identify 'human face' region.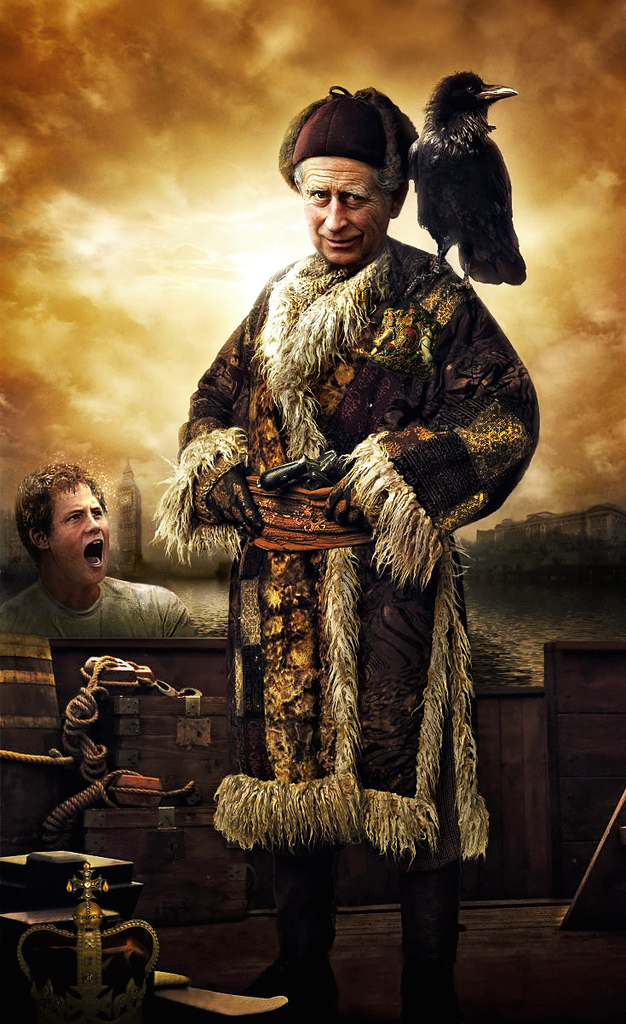
Region: pyautogui.locateOnScreen(54, 482, 110, 593).
